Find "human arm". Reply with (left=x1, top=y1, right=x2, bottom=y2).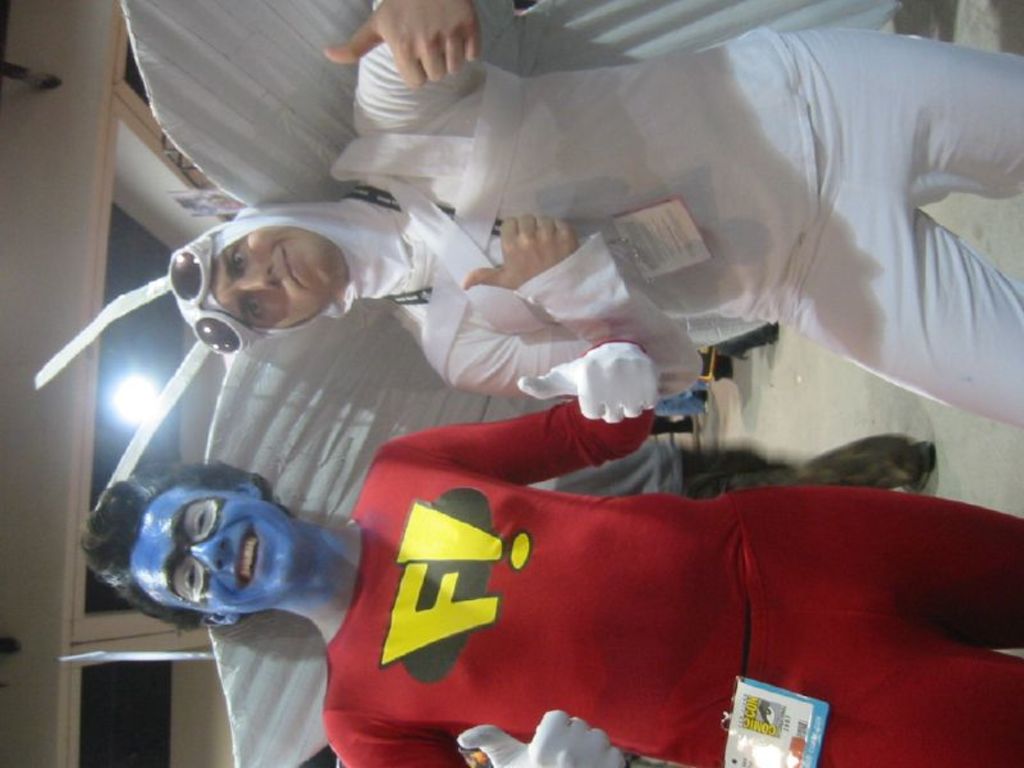
(left=319, top=705, right=627, bottom=767).
